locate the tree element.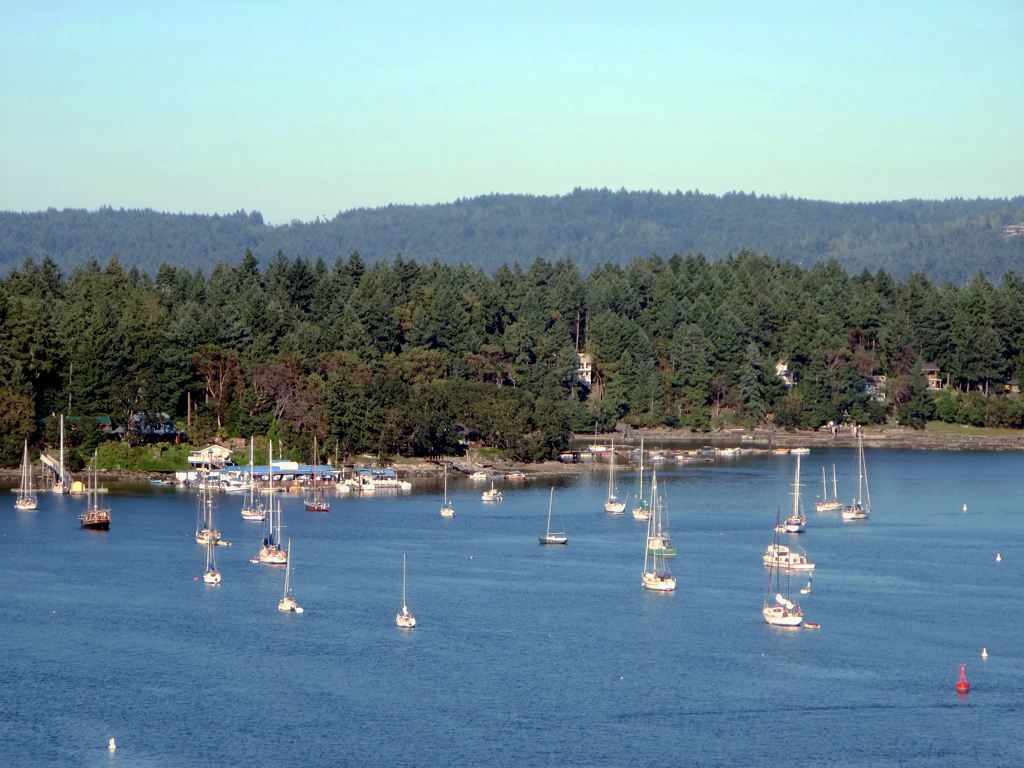
Element bbox: 799:354:844:426.
